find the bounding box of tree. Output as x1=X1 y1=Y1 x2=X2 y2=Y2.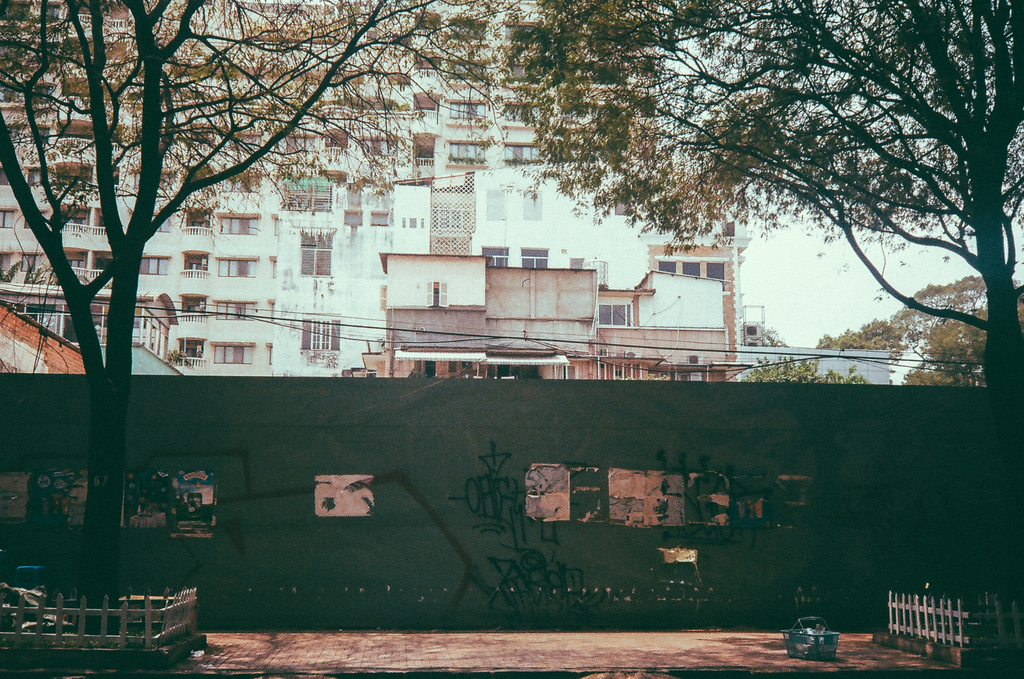
x1=893 y1=269 x2=990 y2=360.
